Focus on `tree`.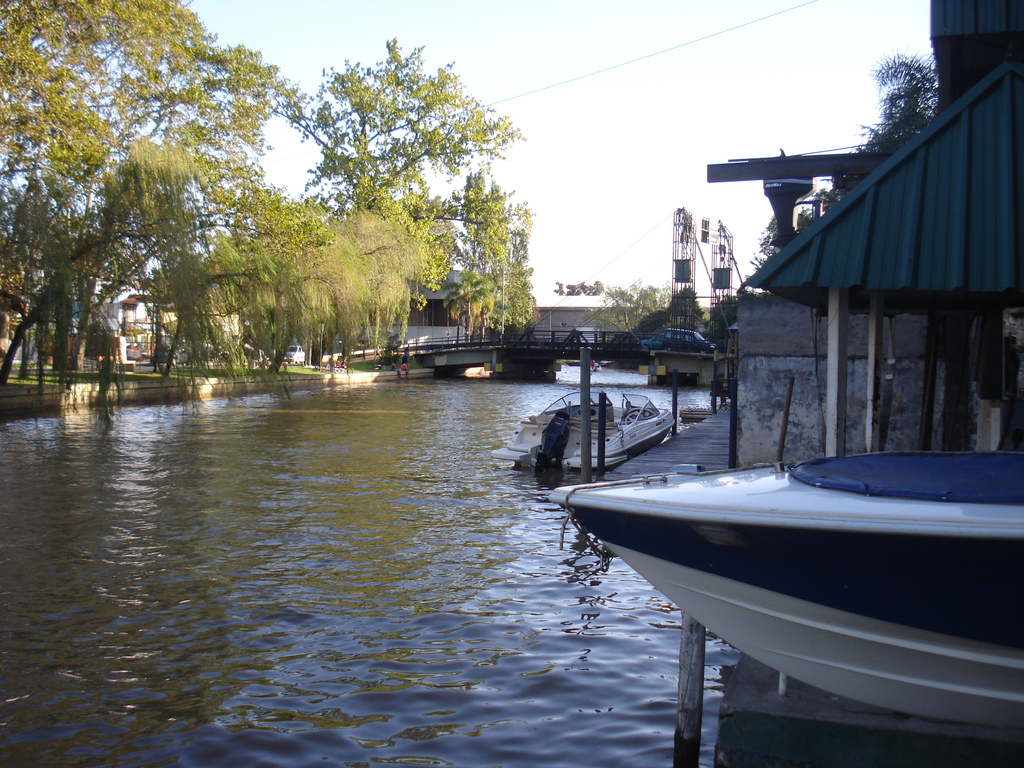
Focused at (x1=384, y1=200, x2=460, y2=346).
